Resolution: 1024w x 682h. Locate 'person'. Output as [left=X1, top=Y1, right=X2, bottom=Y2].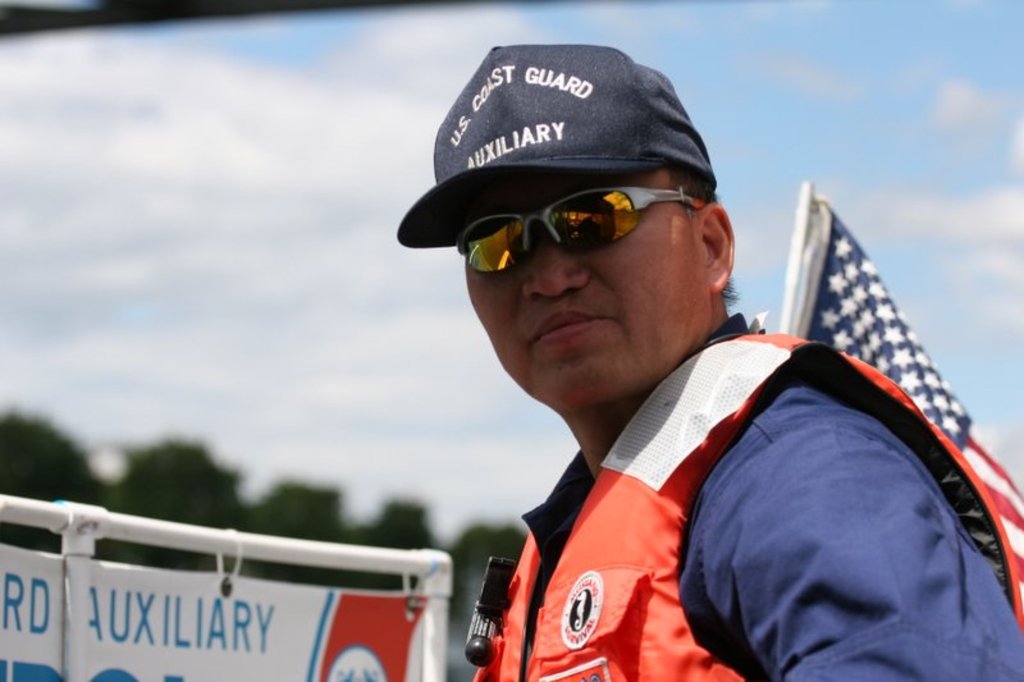
[left=457, top=37, right=1023, bottom=681].
